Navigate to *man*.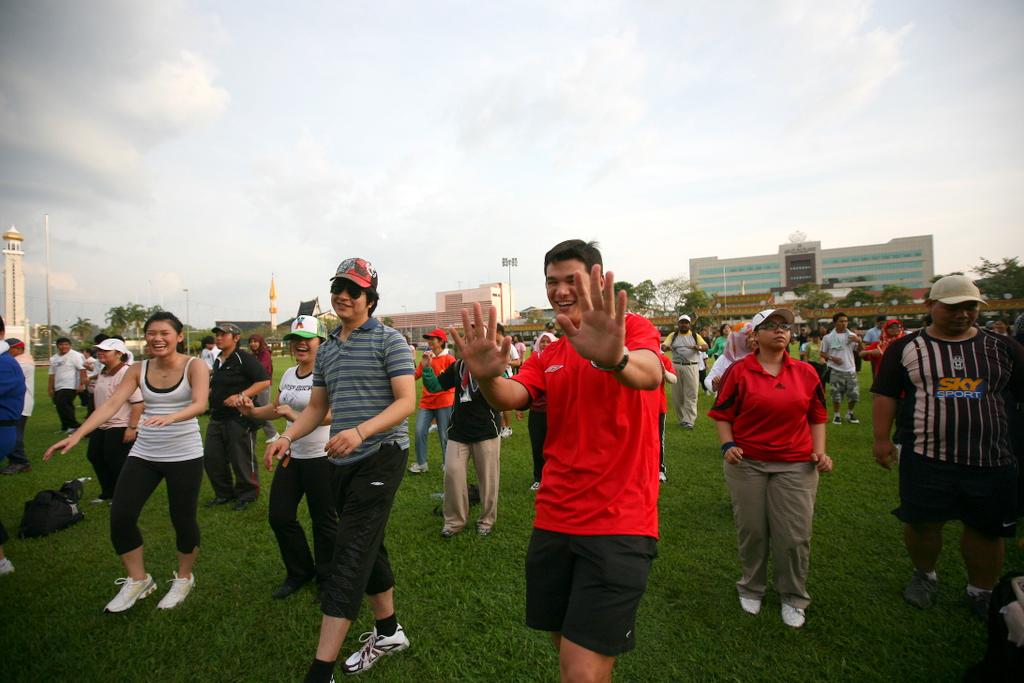
Navigation target: [663, 314, 707, 433].
